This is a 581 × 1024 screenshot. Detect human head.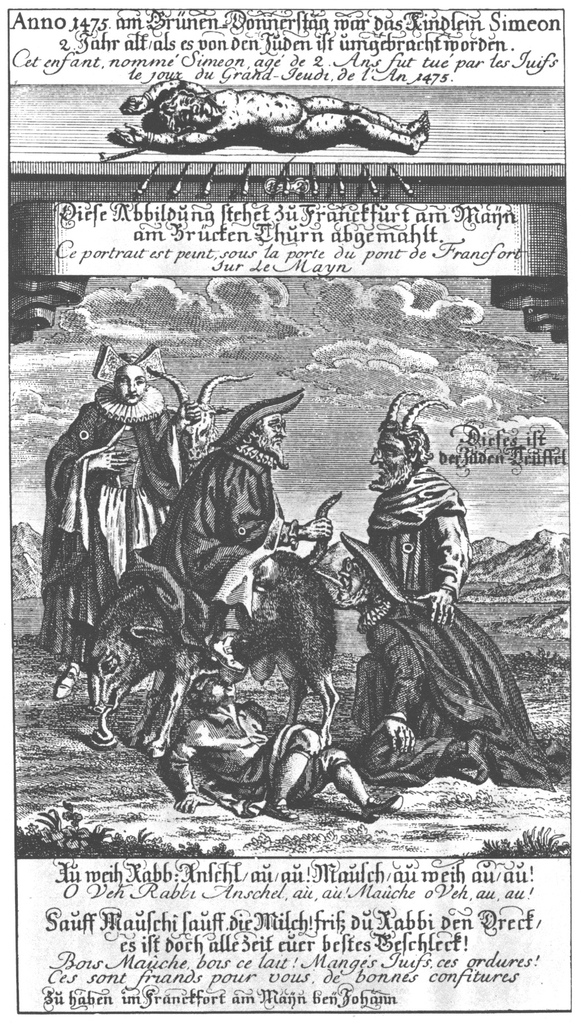
bbox=[110, 361, 158, 404].
